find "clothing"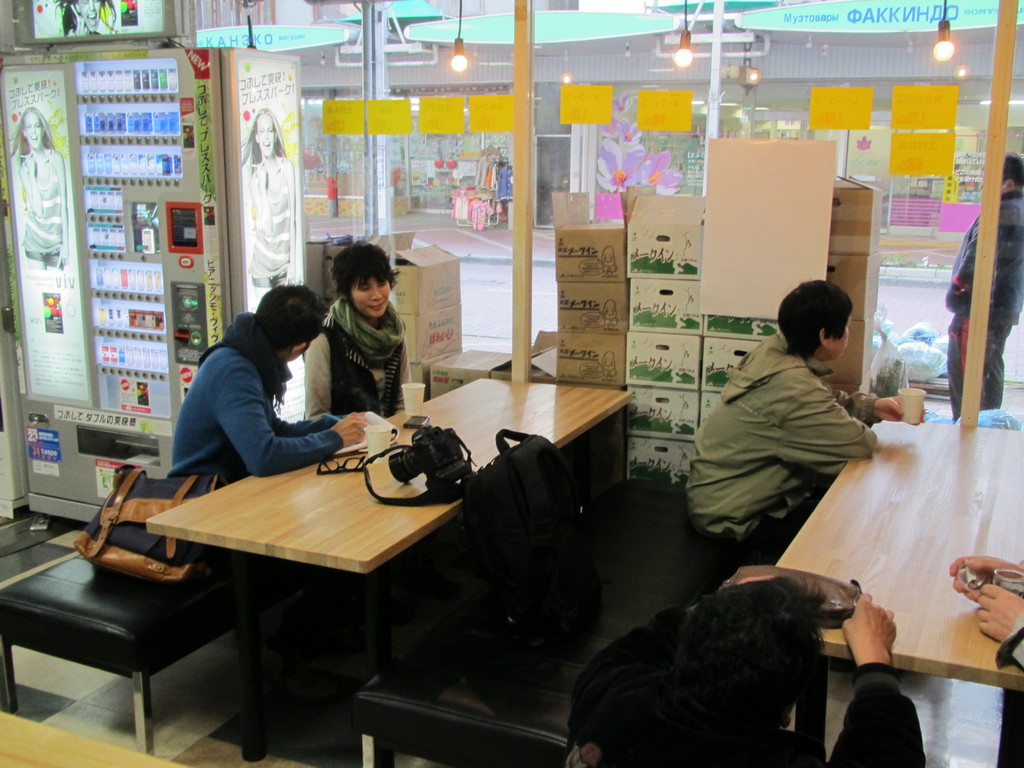
{"left": 299, "top": 296, "right": 412, "bottom": 425}
